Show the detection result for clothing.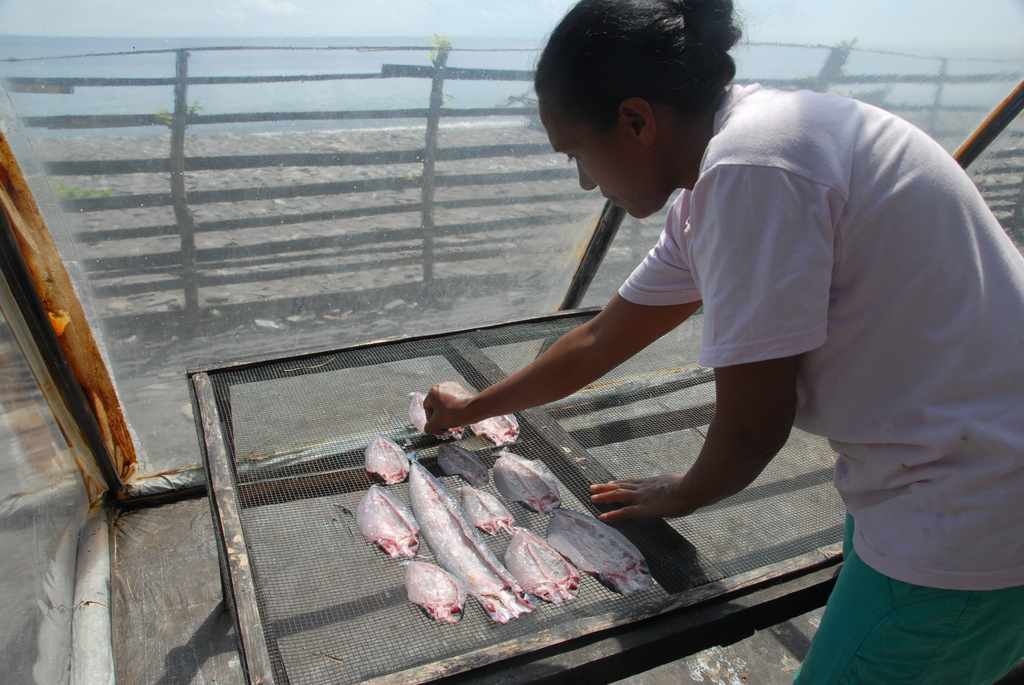
{"x1": 616, "y1": 87, "x2": 1023, "y2": 684}.
